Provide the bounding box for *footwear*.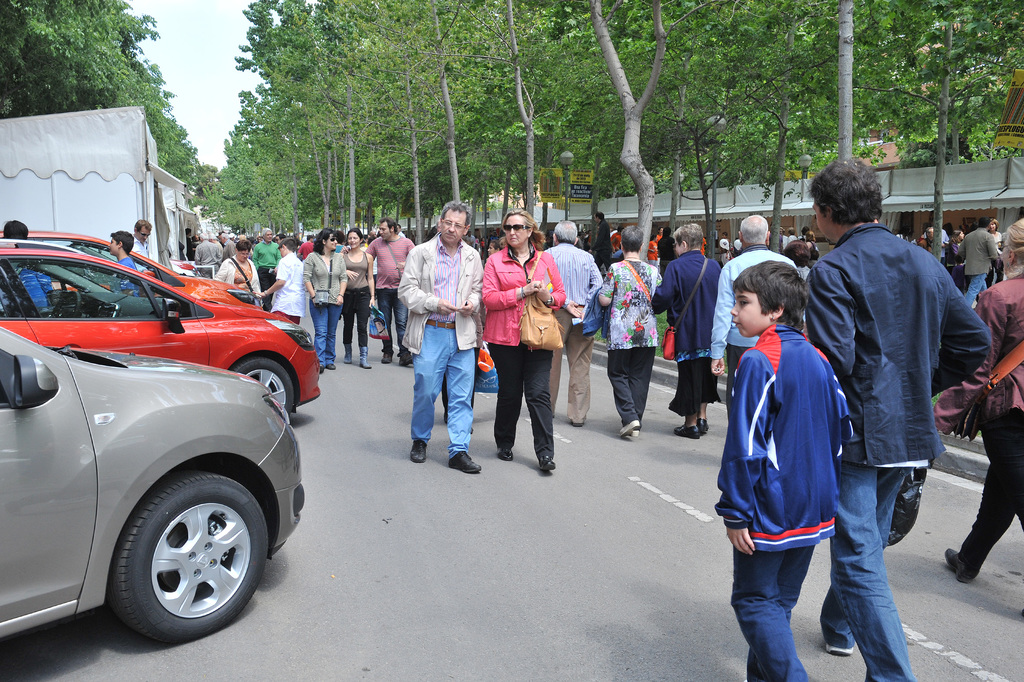
bbox=(344, 343, 354, 365).
